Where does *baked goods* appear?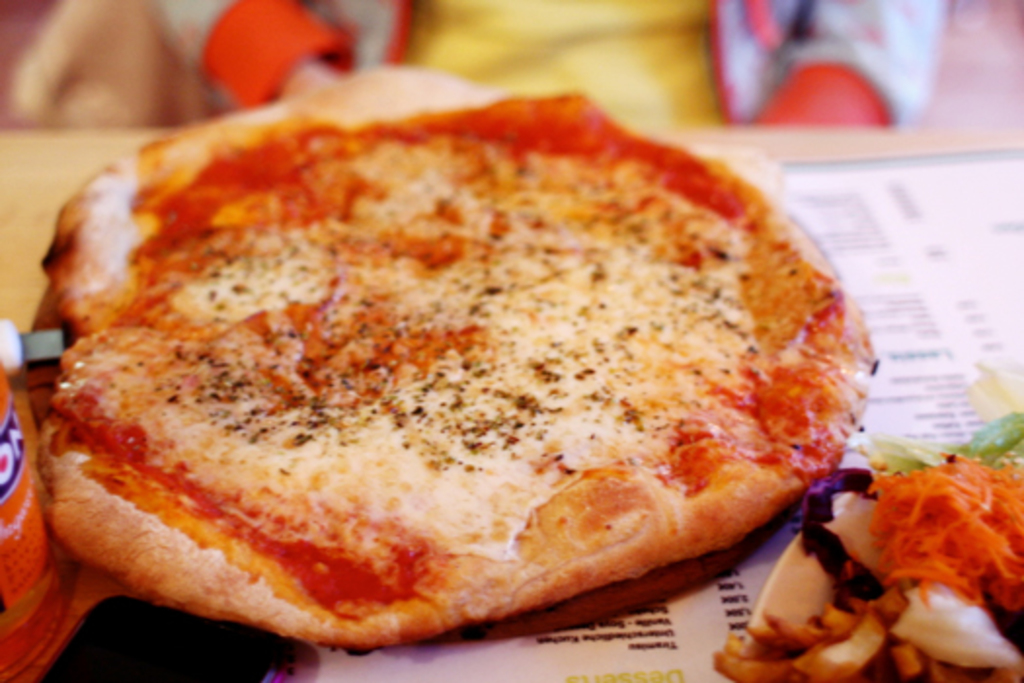
Appears at <region>37, 60, 880, 652</region>.
